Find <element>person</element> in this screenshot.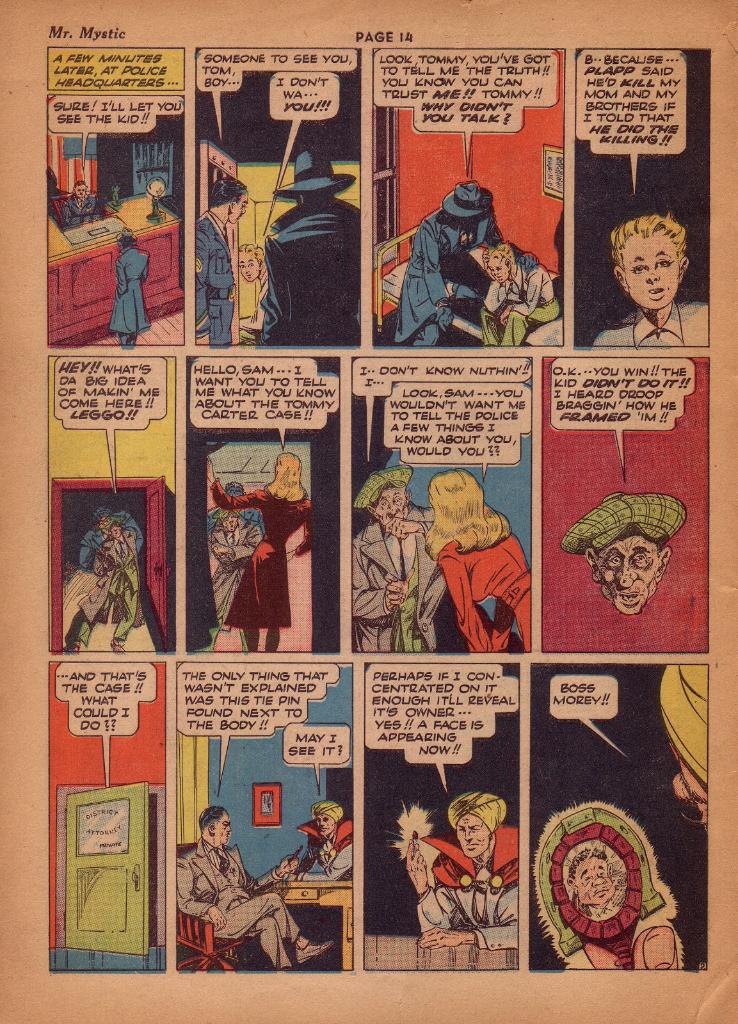
The bounding box for <element>person</element> is <box>351,465,448,653</box>.
